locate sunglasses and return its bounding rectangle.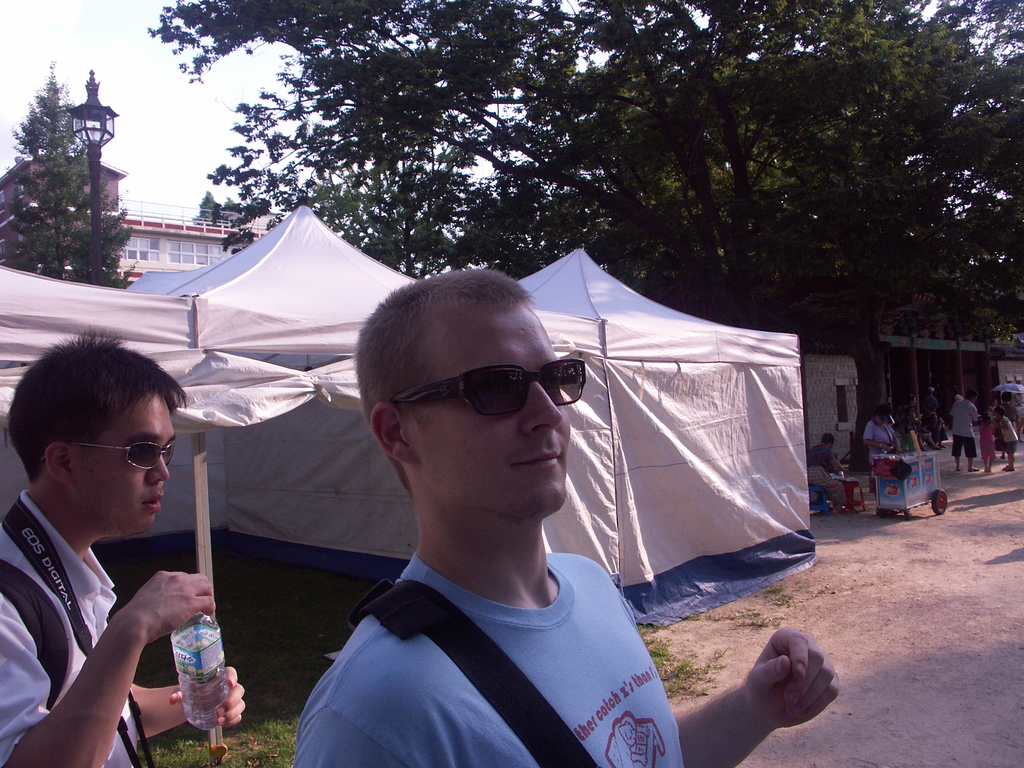
region(387, 360, 587, 418).
